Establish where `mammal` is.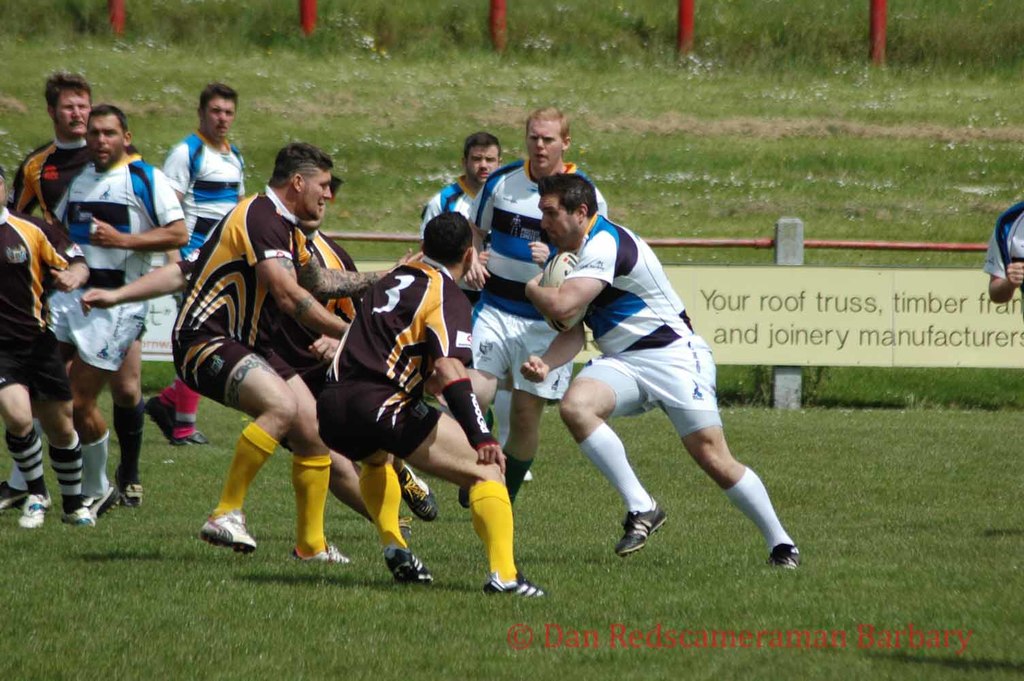
Established at <box>0,169,71,536</box>.
